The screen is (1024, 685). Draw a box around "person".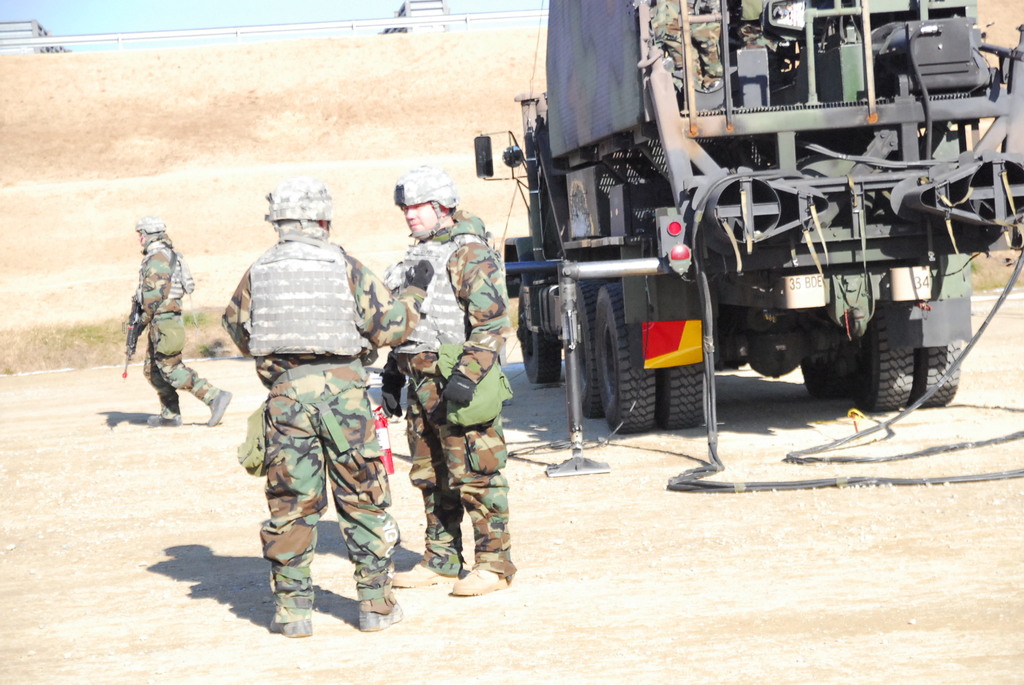
BBox(220, 177, 397, 642).
